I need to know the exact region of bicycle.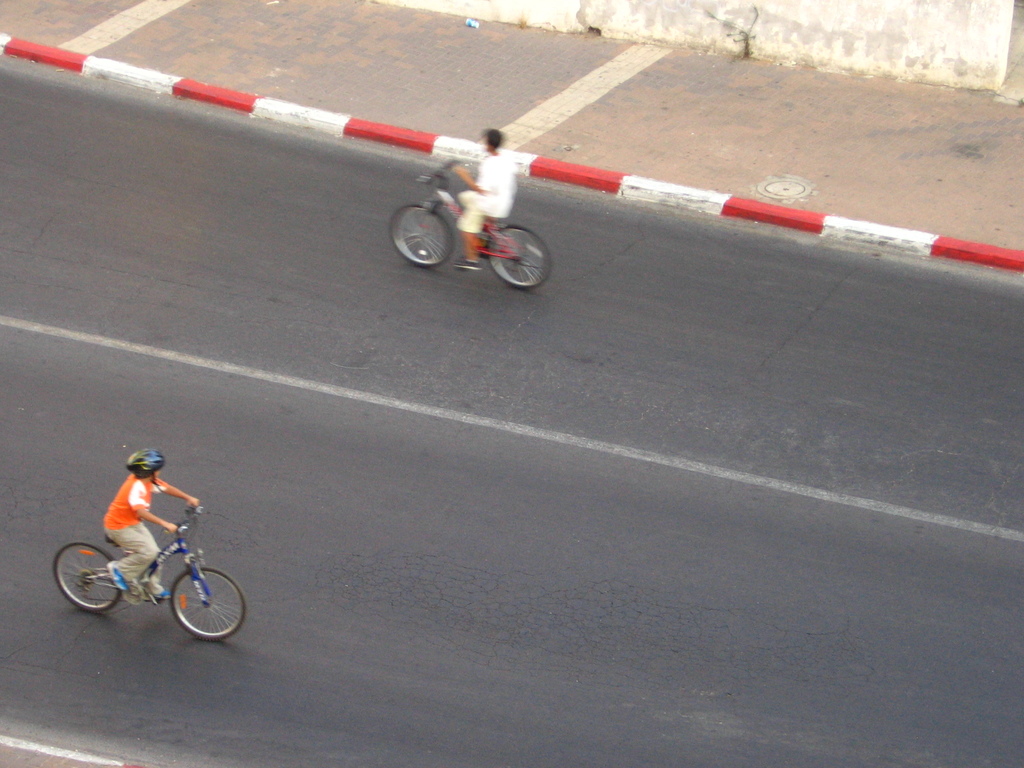
Region: box(44, 509, 236, 639).
